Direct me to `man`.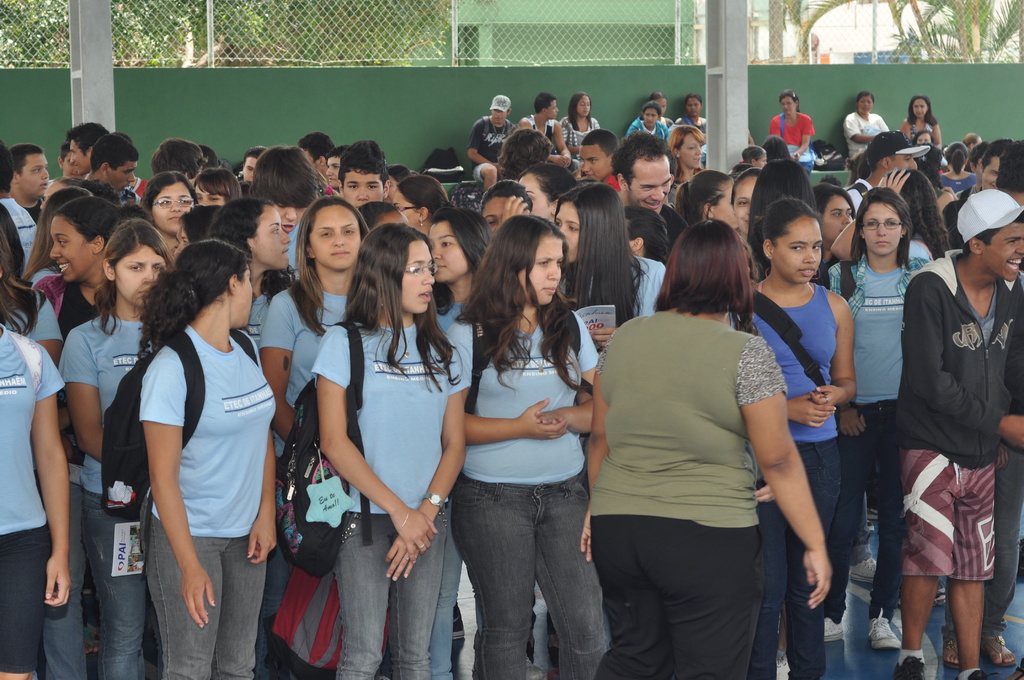
Direction: locate(996, 143, 1023, 207).
